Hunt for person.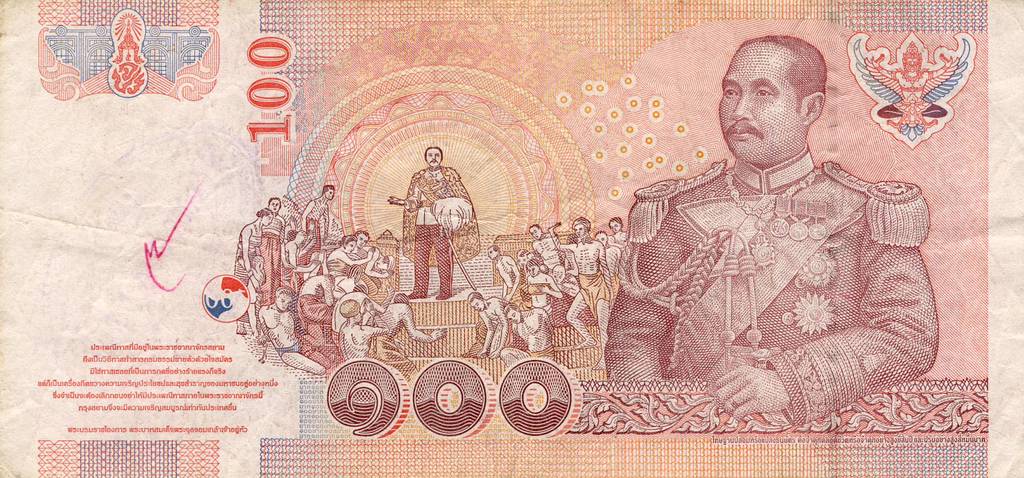
Hunted down at {"left": 602, "top": 34, "right": 945, "bottom": 415}.
